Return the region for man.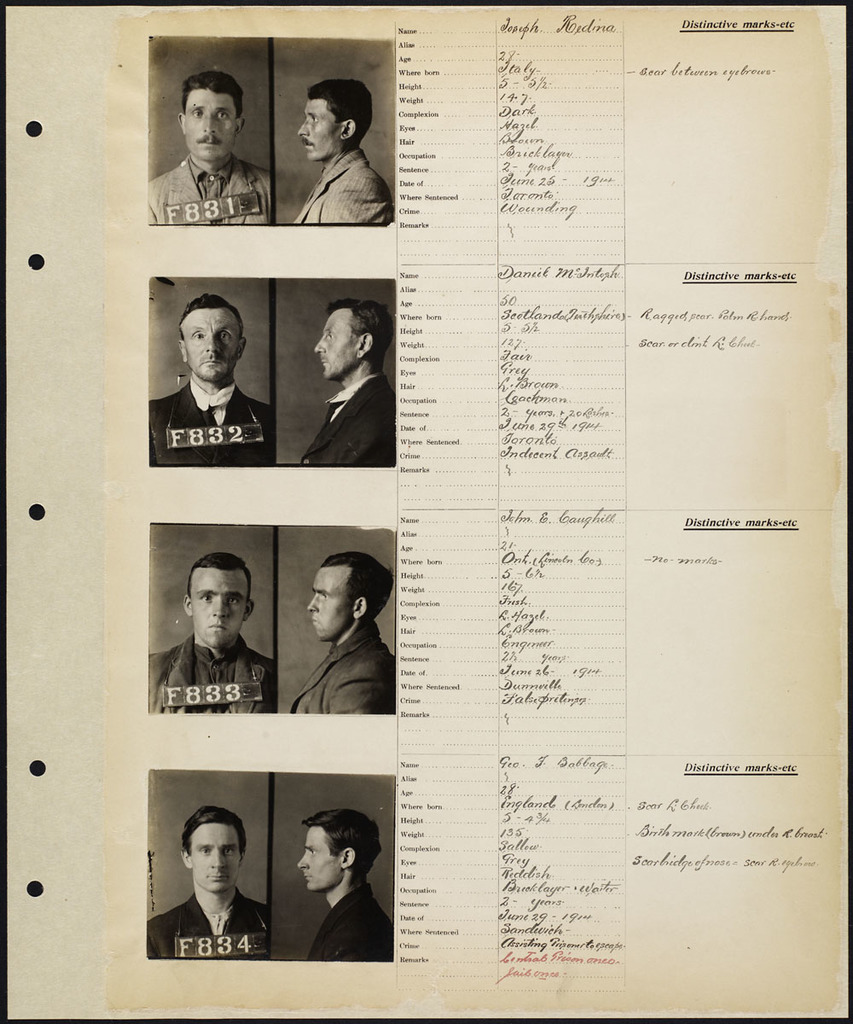
144/291/274/463.
